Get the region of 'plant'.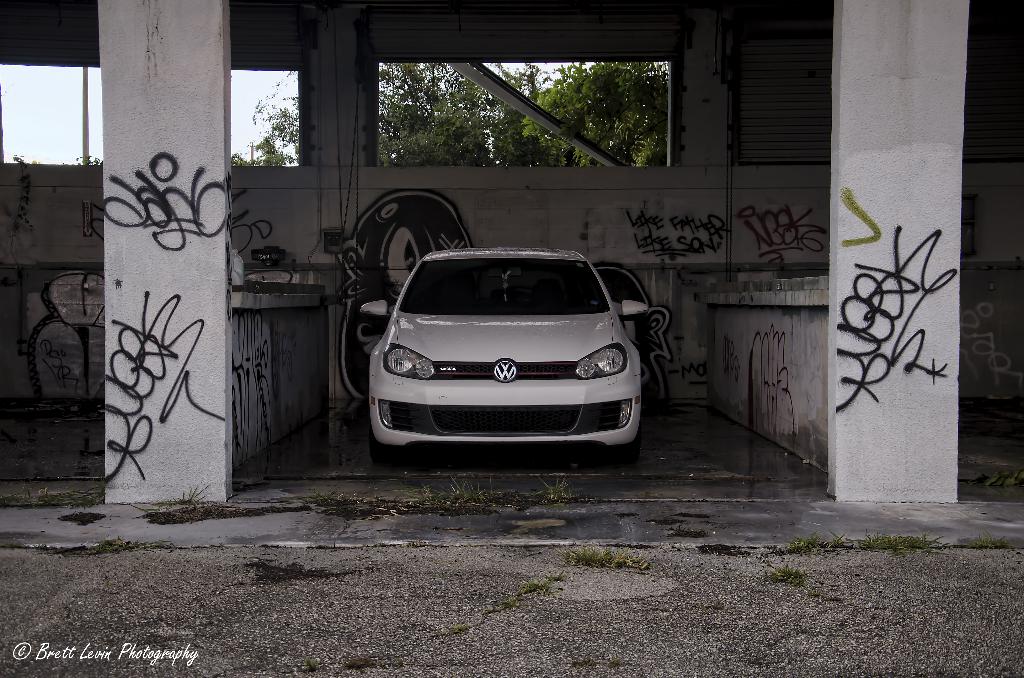
x1=970, y1=529, x2=1009, y2=549.
